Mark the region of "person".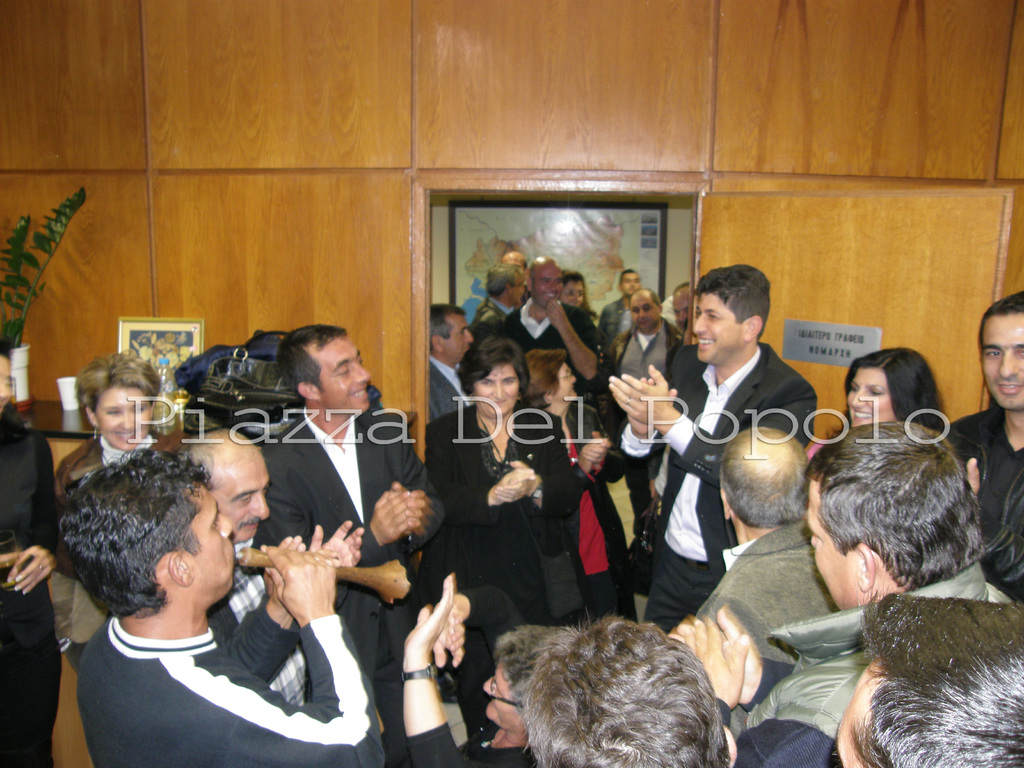
Region: detection(605, 285, 689, 540).
